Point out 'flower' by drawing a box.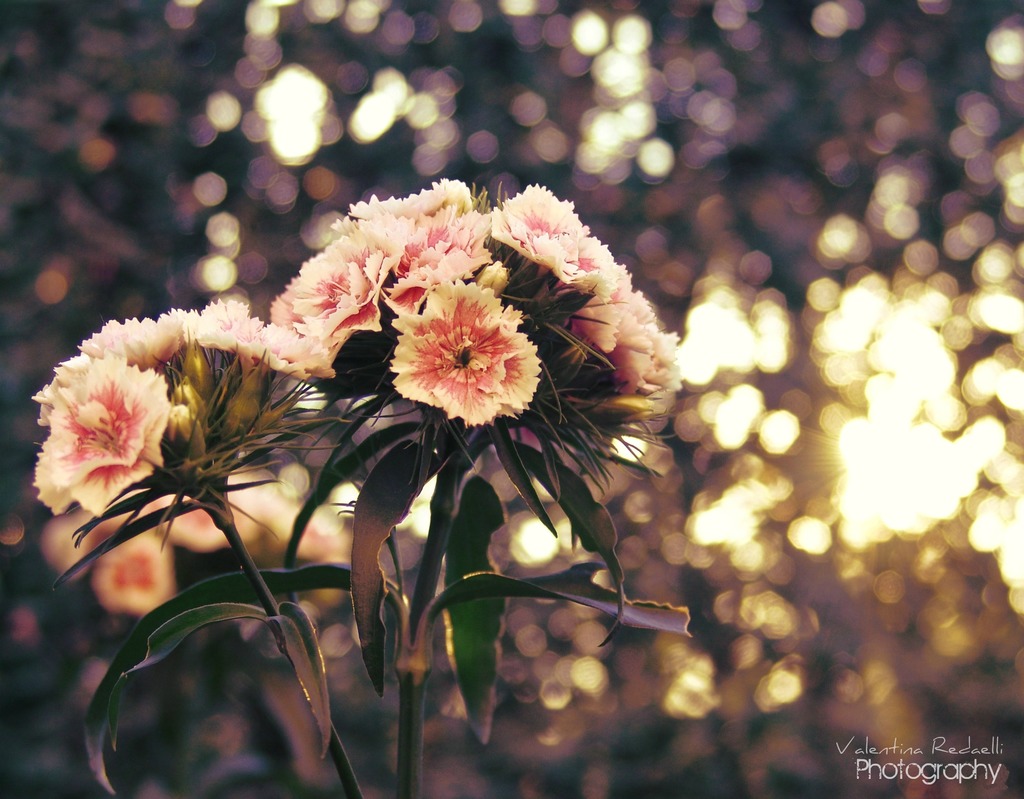
<region>356, 209, 497, 278</region>.
